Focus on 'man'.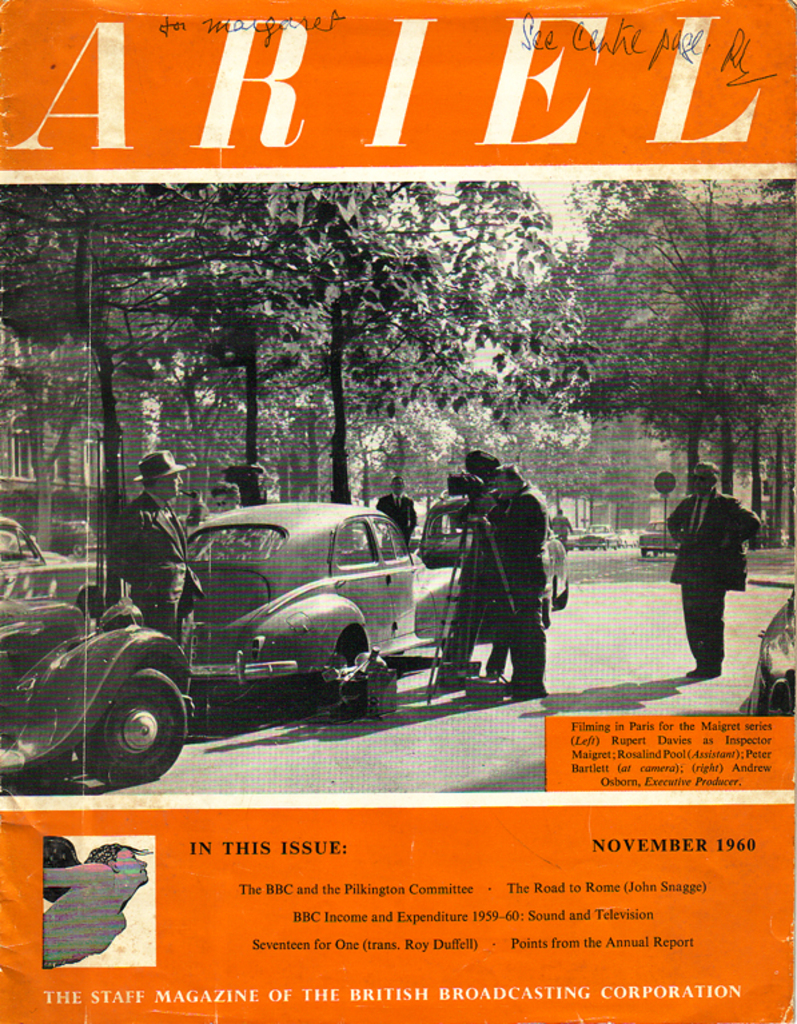
Focused at {"x1": 549, "y1": 505, "x2": 571, "y2": 542}.
